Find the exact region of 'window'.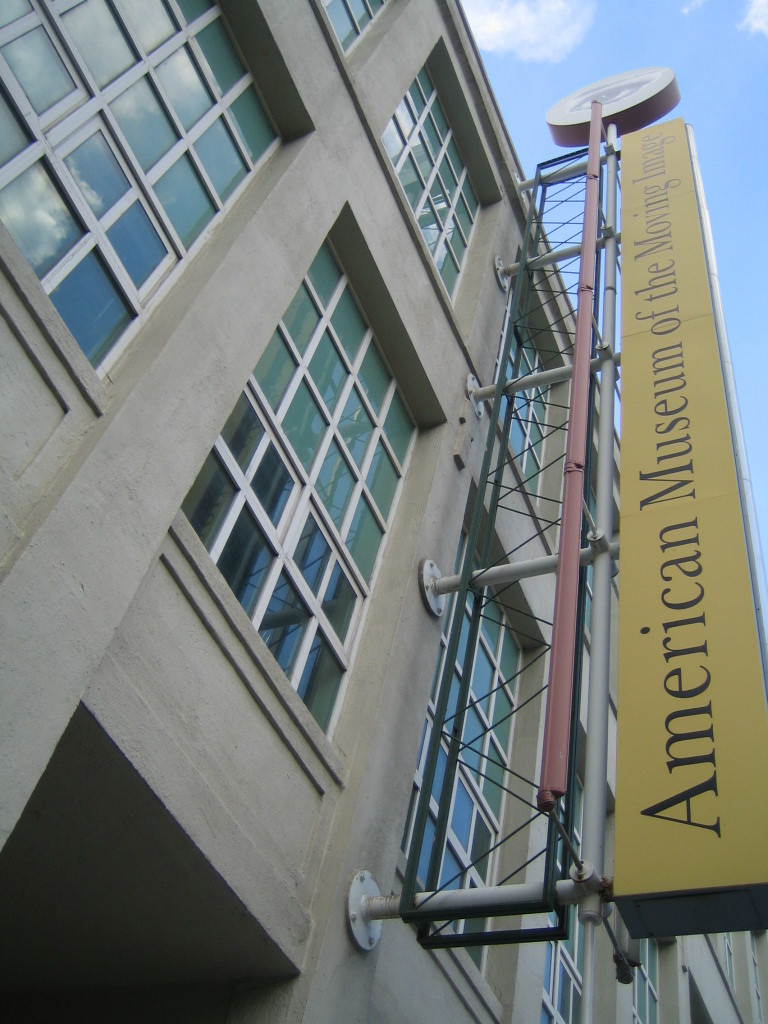
Exact region: [182,250,437,737].
